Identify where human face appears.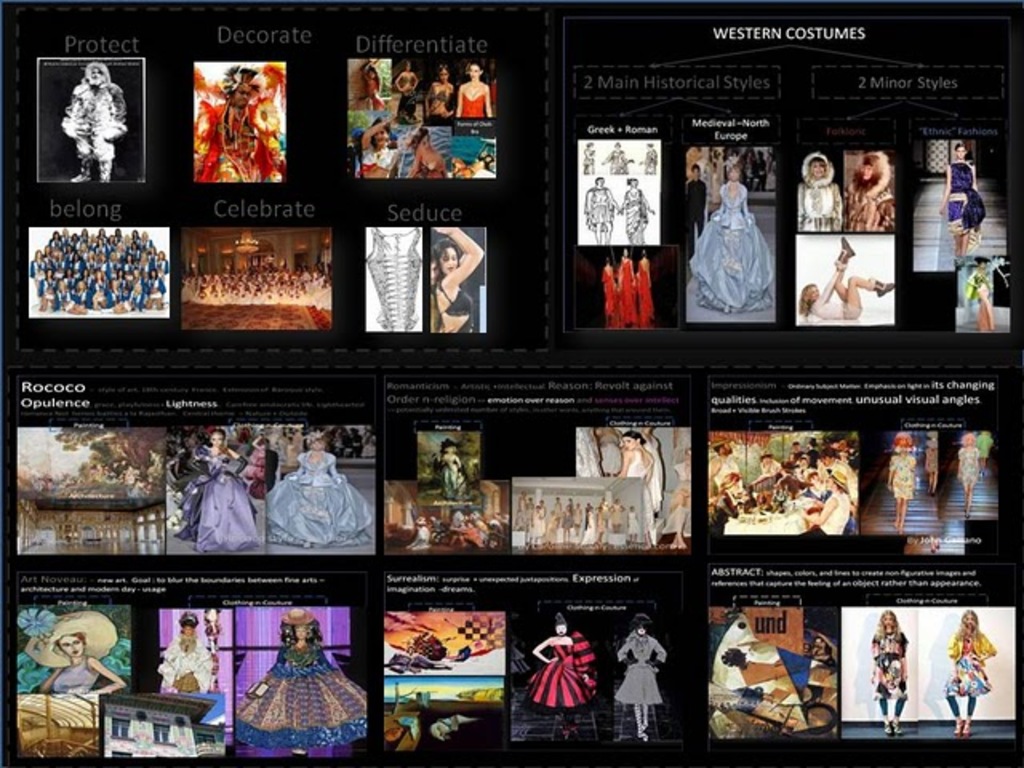
Appears at 810, 158, 827, 176.
